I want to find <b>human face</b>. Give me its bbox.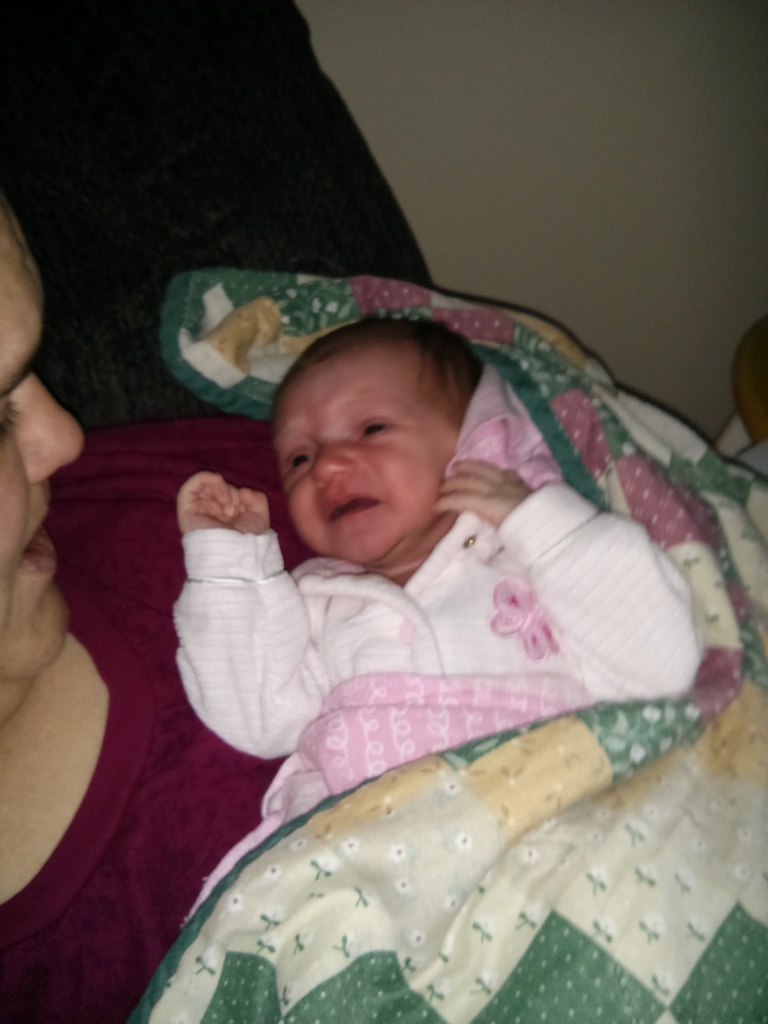
(0,184,85,685).
